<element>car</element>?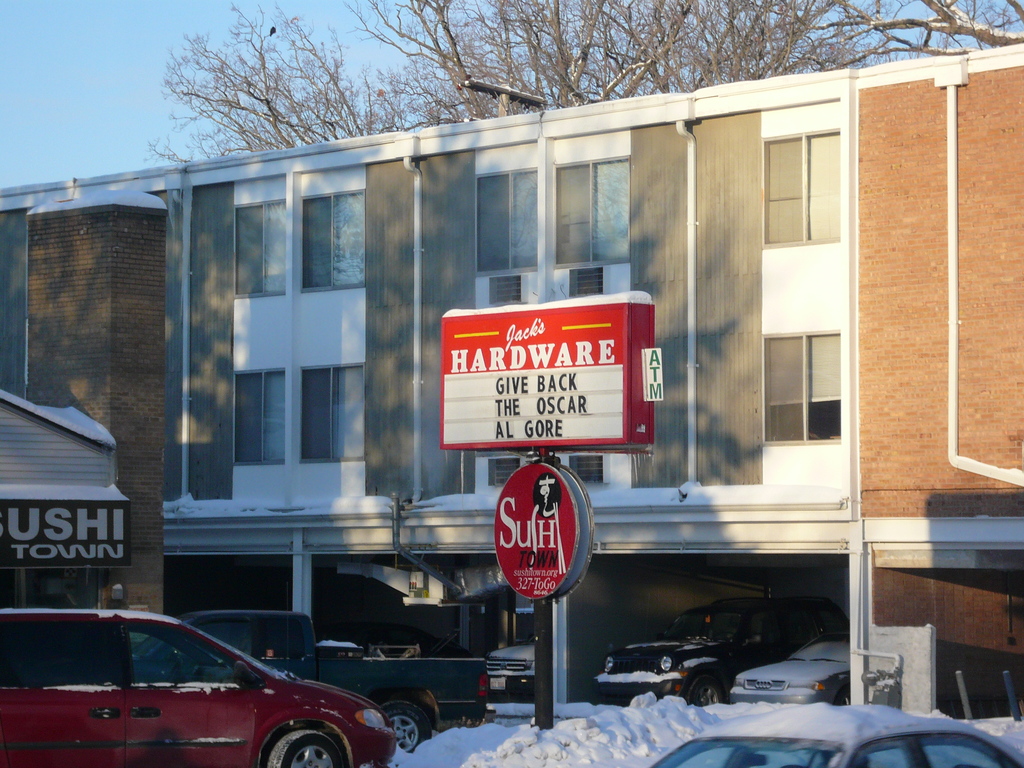
select_region(731, 641, 845, 708)
